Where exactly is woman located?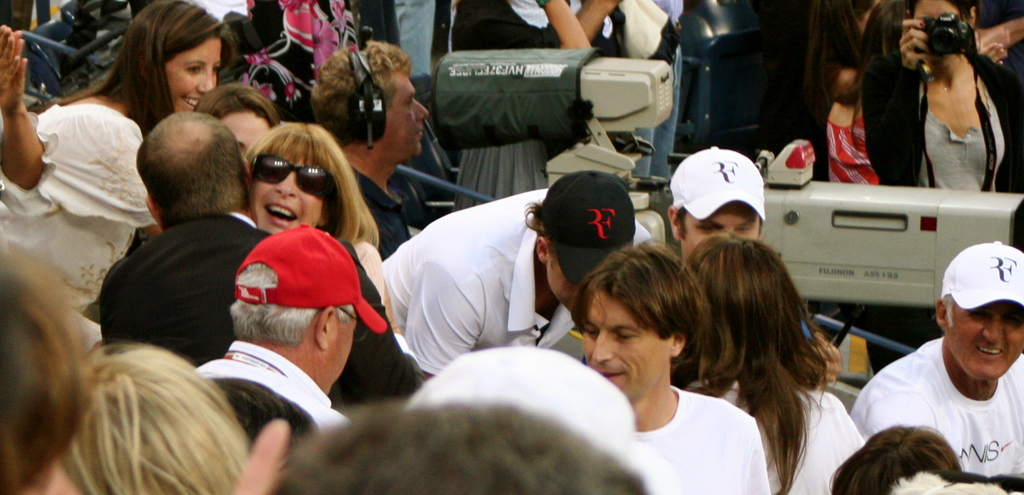
Its bounding box is [849,0,1023,205].
